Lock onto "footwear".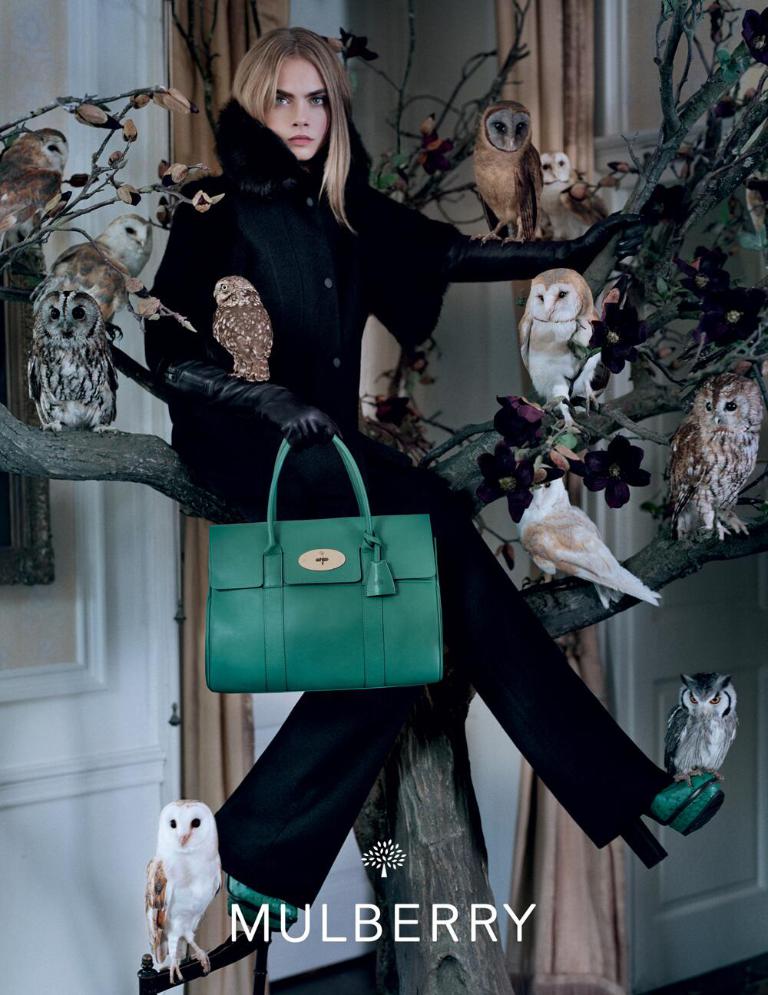
Locked: Rect(620, 762, 723, 867).
